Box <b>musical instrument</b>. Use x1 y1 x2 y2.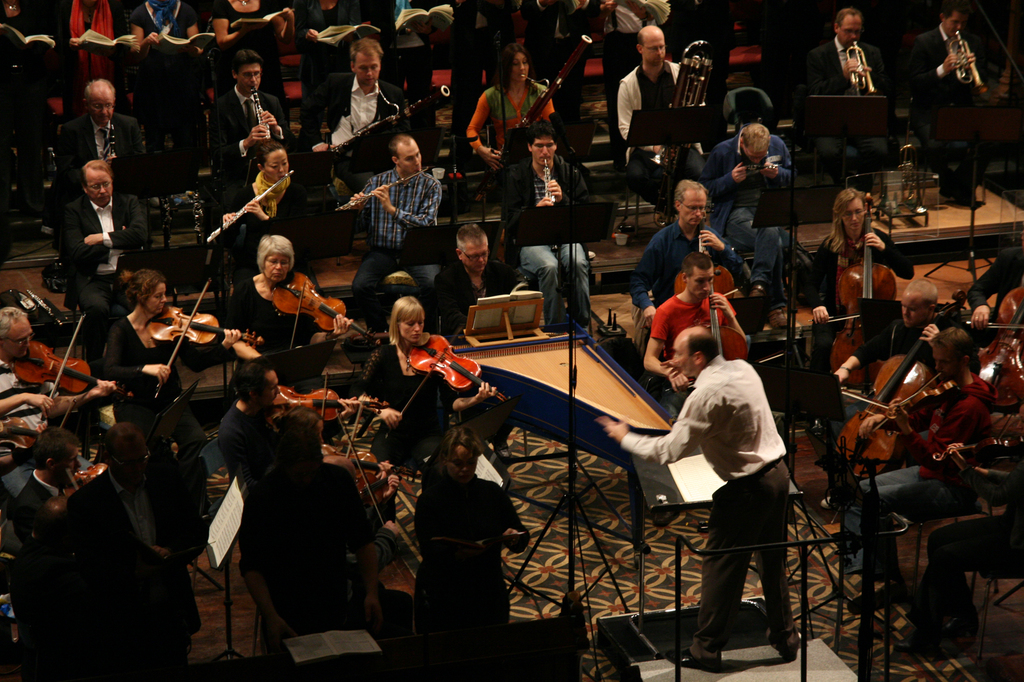
944 24 994 100.
